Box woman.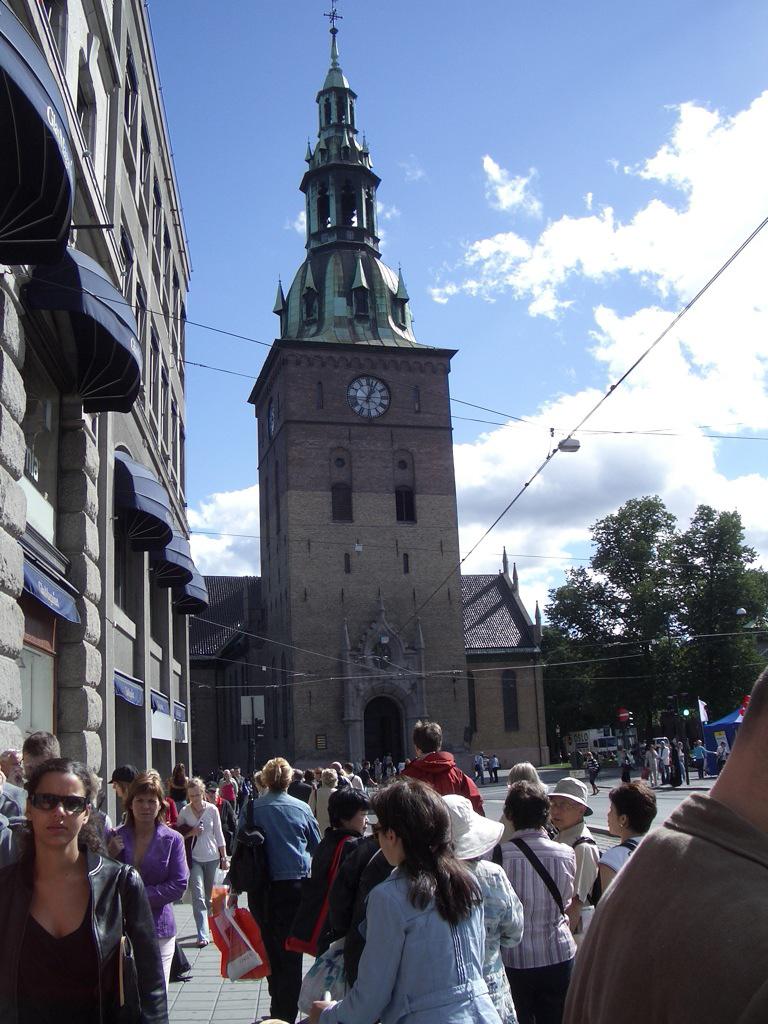
bbox=(110, 774, 193, 998).
